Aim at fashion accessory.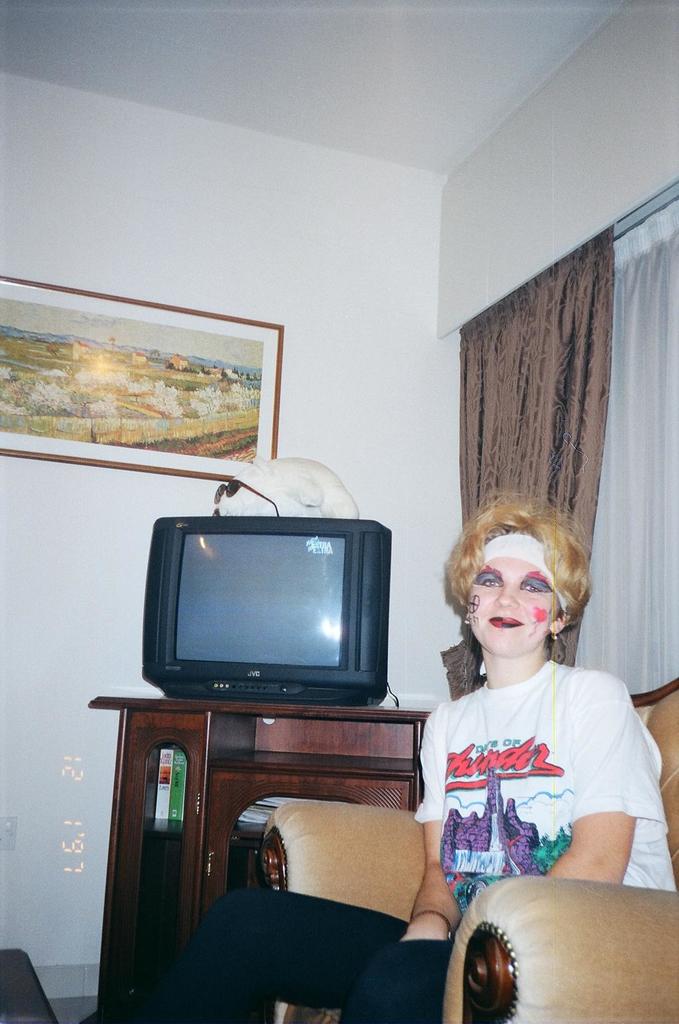
Aimed at bbox=(484, 535, 574, 612).
